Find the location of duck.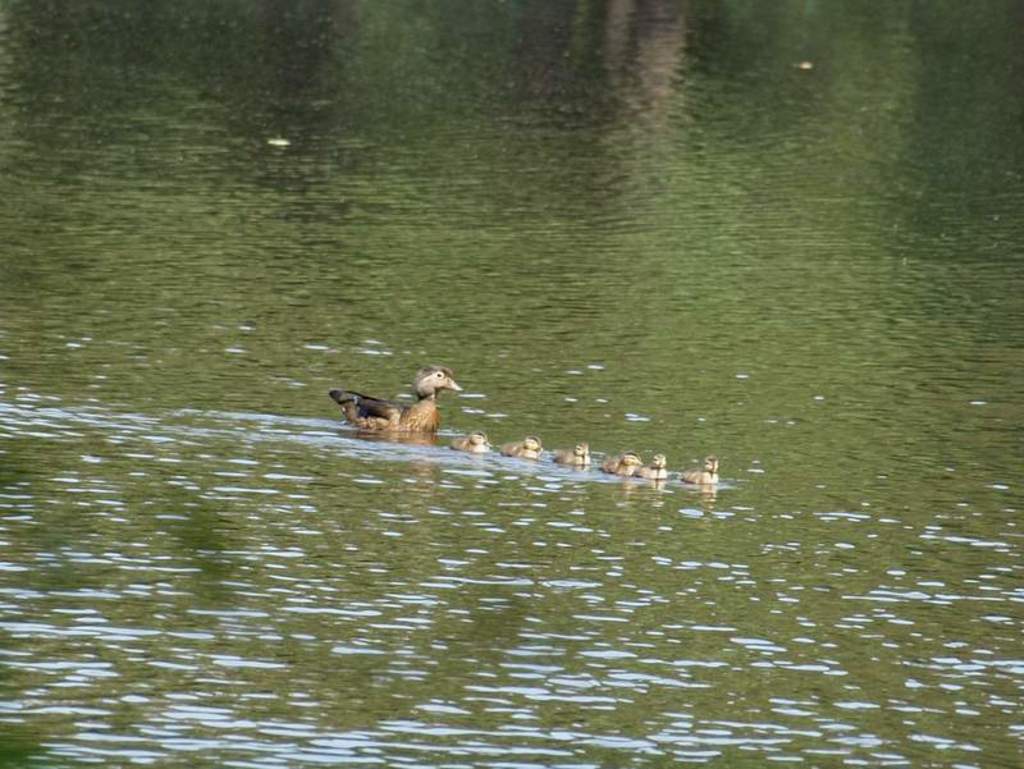
Location: locate(553, 447, 598, 468).
